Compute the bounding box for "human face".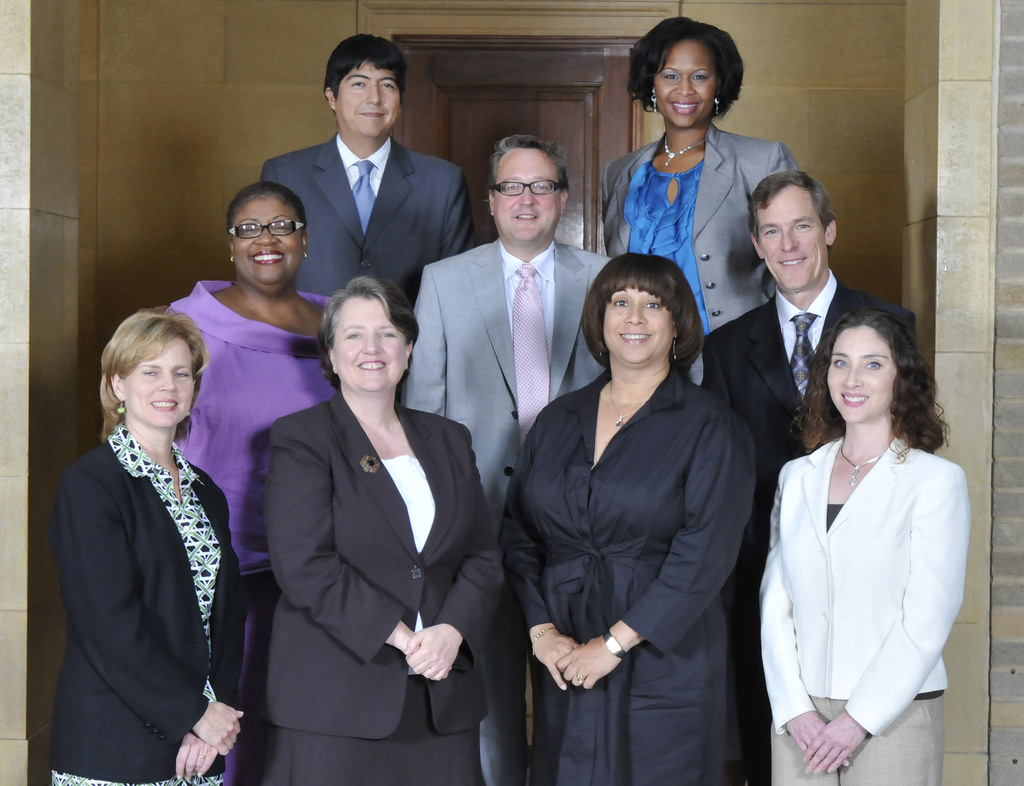
[x1=124, y1=340, x2=193, y2=428].
